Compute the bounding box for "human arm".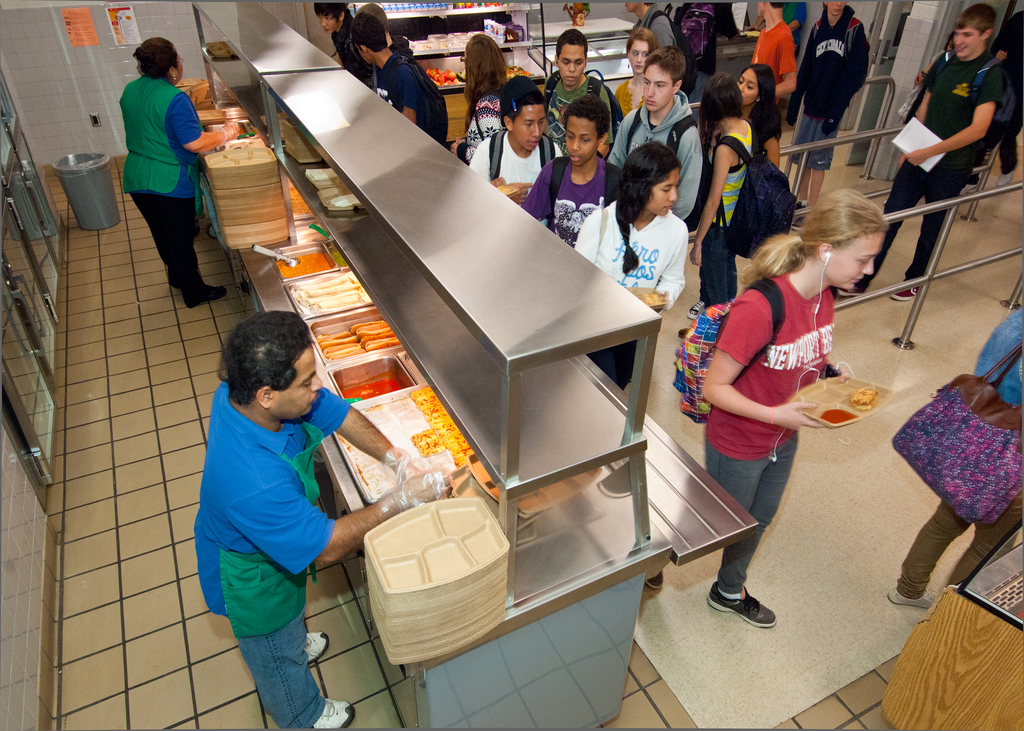
bbox=(605, 106, 639, 172).
